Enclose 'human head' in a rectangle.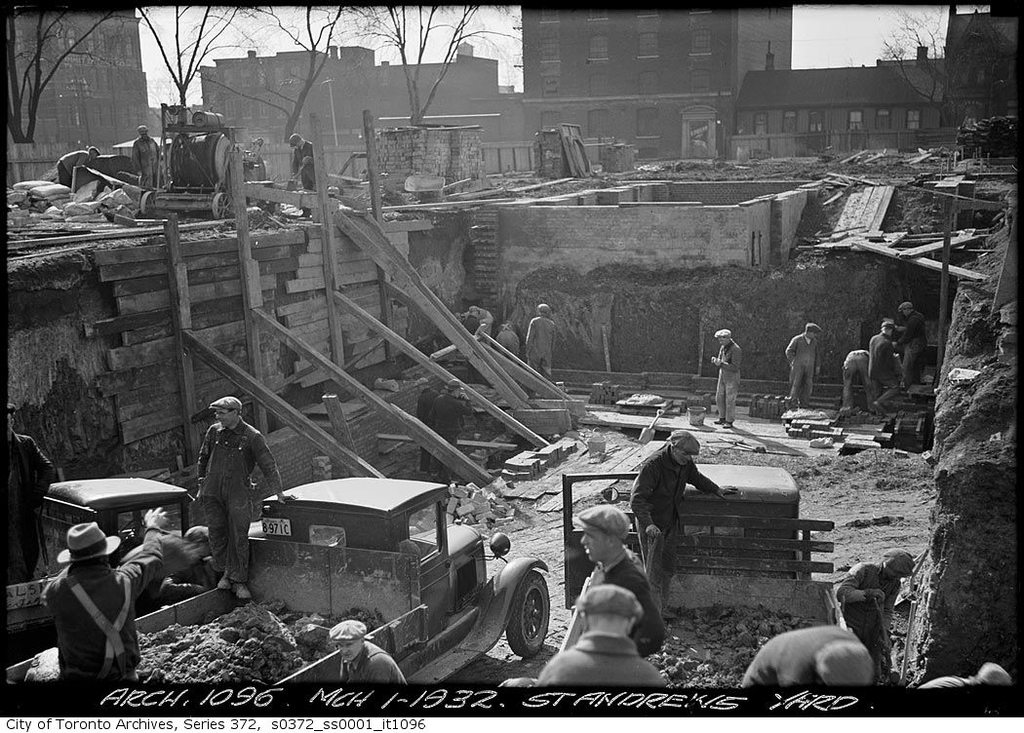
crop(5, 410, 12, 435).
